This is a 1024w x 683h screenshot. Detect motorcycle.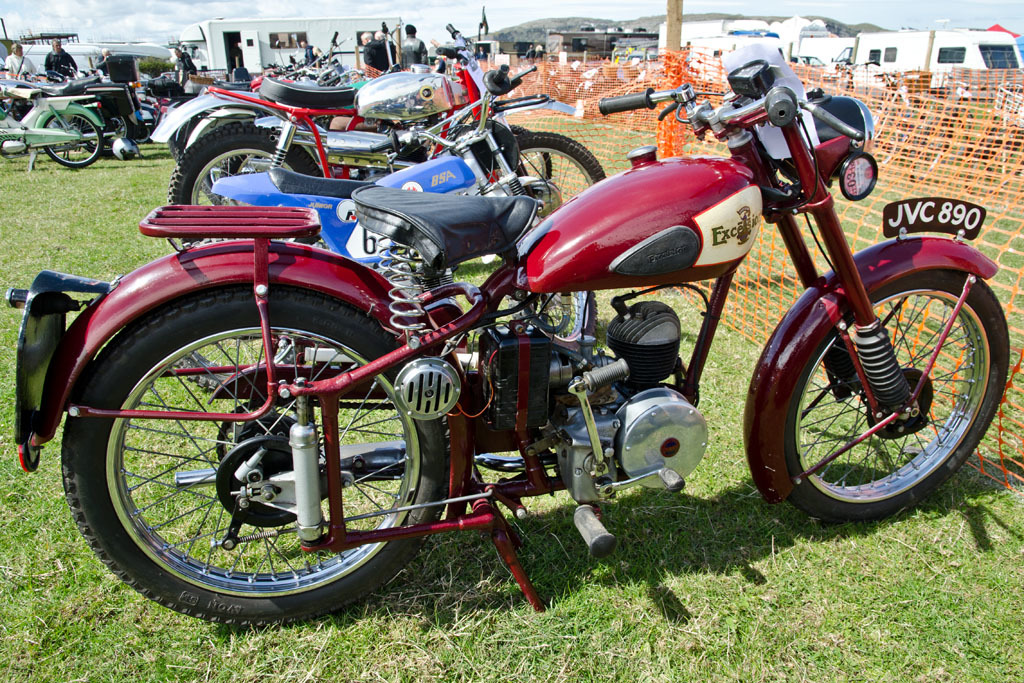
{"left": 0, "top": 68, "right": 145, "bottom": 158}.
